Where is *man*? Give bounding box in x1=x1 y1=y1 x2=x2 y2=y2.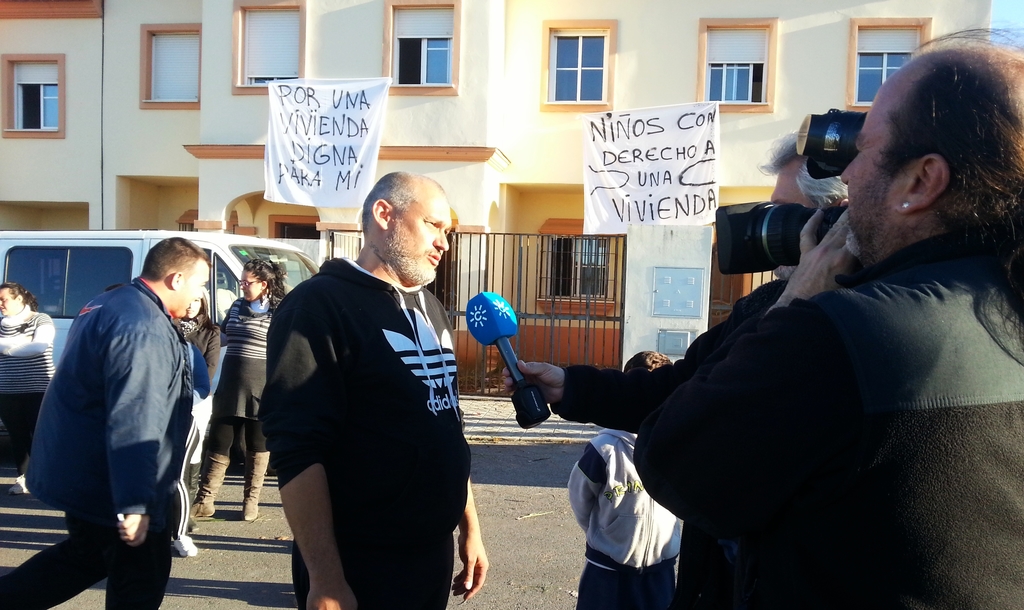
x1=634 y1=22 x2=1023 y2=609.
